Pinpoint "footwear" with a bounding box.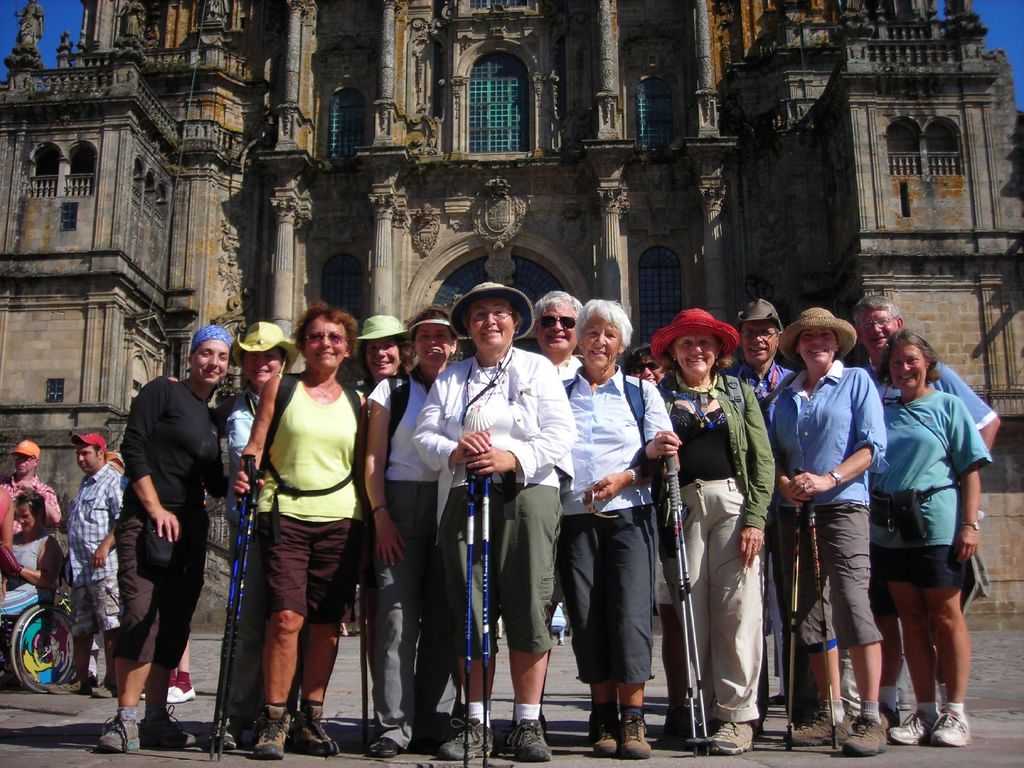
508 715 556 764.
